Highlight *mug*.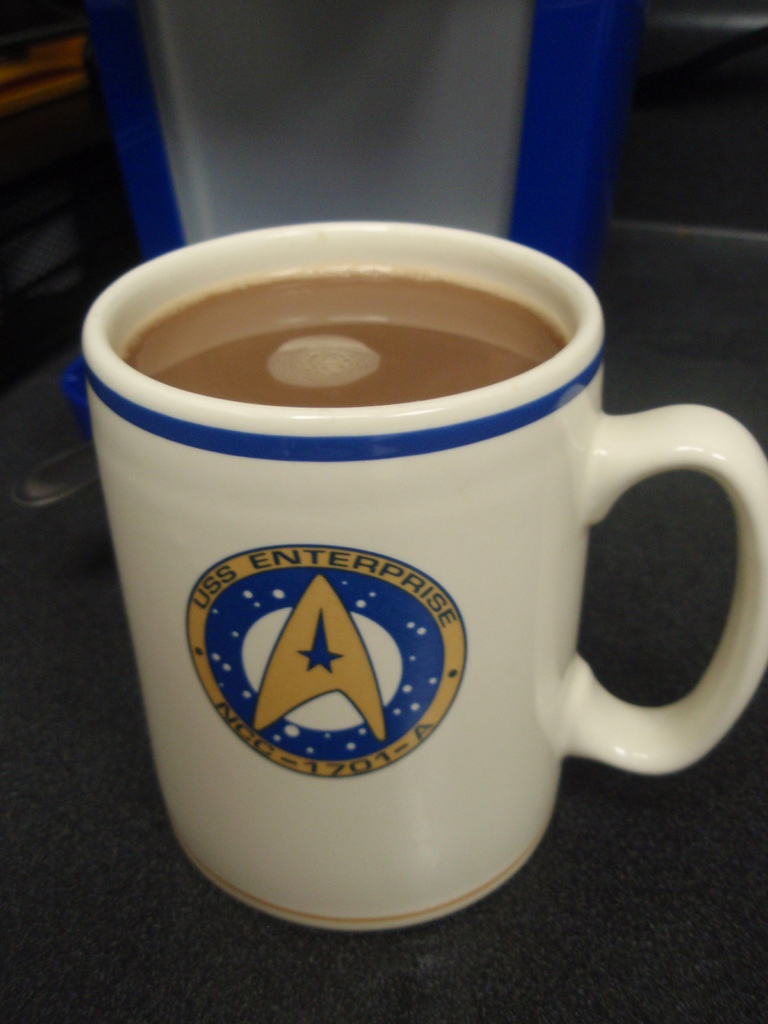
Highlighted region: {"x1": 81, "y1": 218, "x2": 767, "y2": 938}.
